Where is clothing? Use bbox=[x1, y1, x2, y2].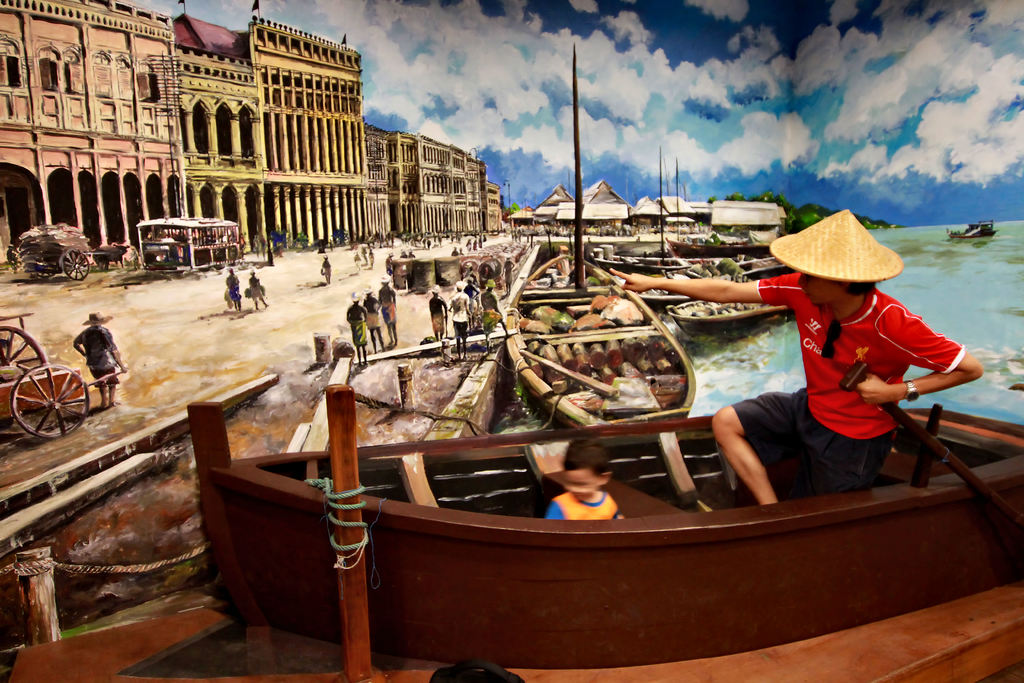
bbox=[252, 272, 267, 301].
